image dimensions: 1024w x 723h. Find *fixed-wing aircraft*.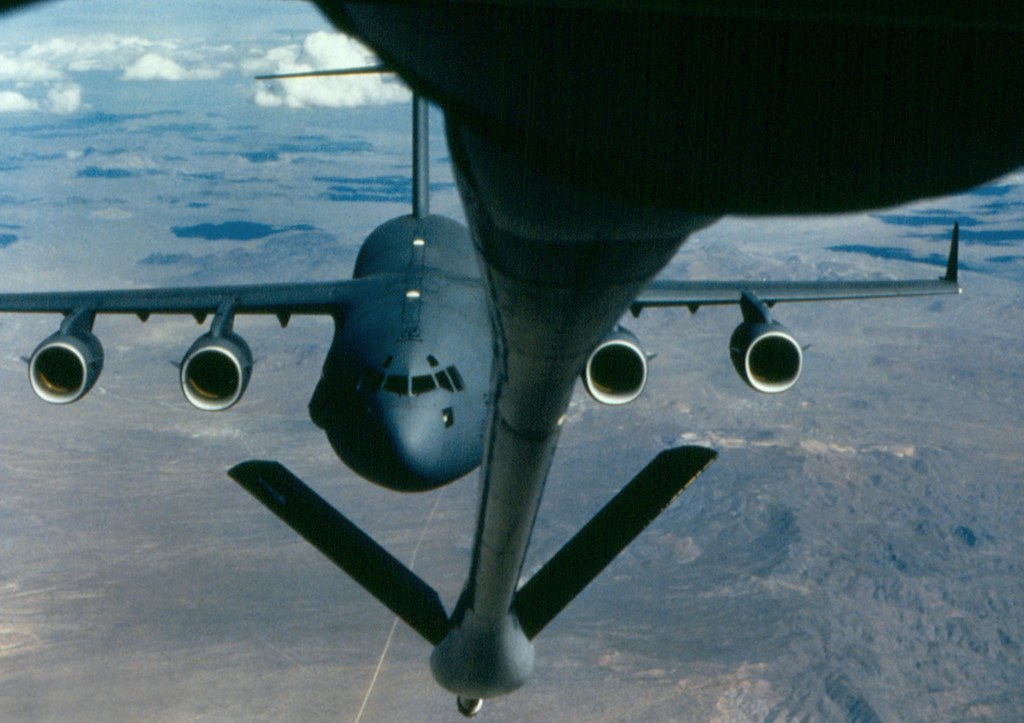
select_region(0, 53, 961, 495).
